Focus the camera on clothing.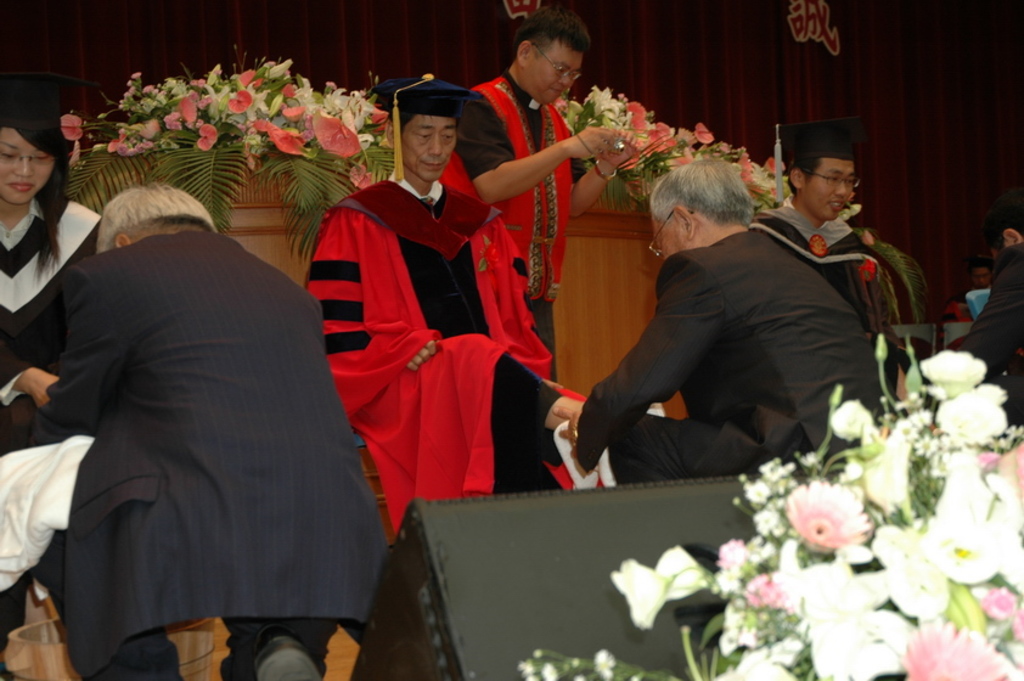
Focus region: detection(598, 137, 919, 486).
